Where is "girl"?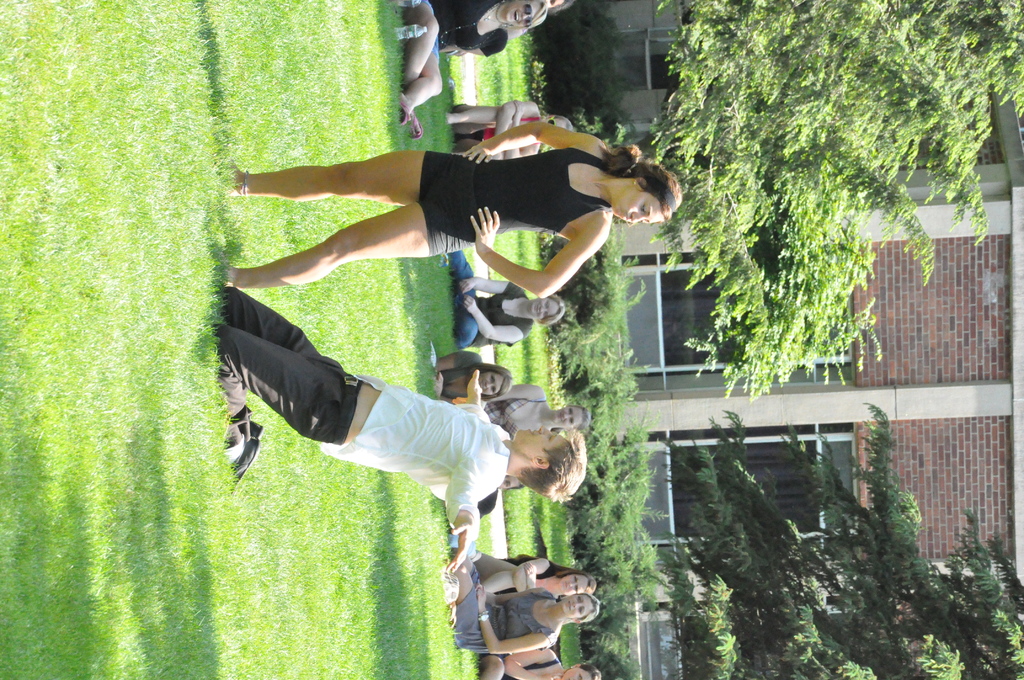
rect(485, 380, 595, 435).
